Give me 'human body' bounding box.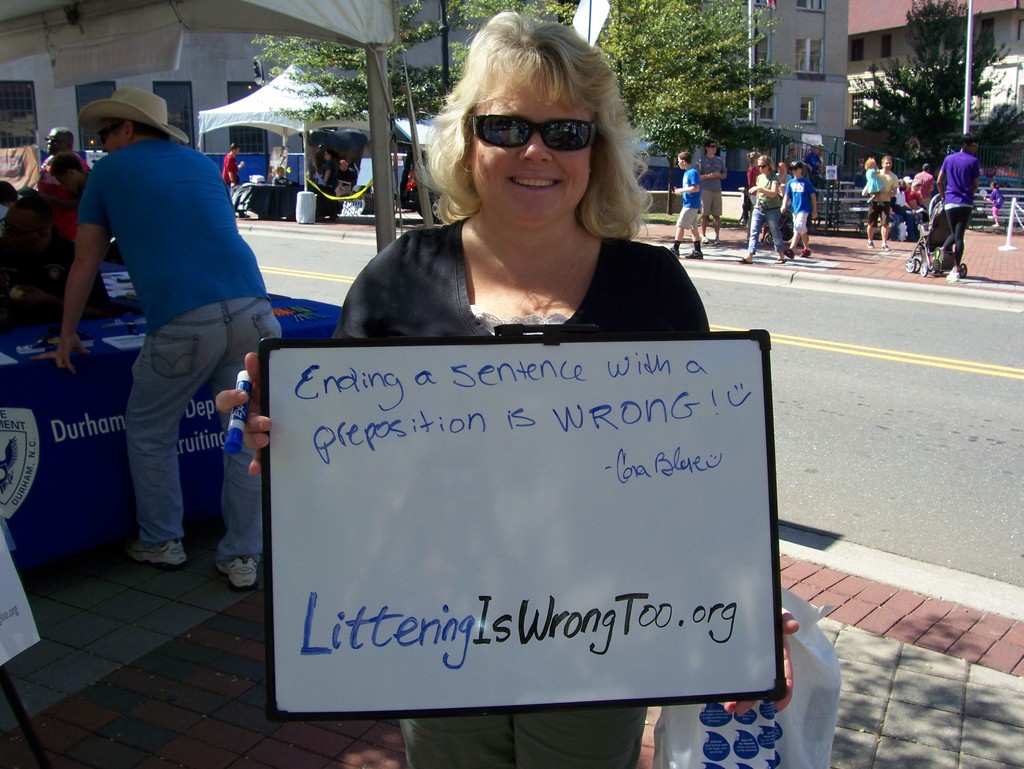
[936, 132, 979, 281].
